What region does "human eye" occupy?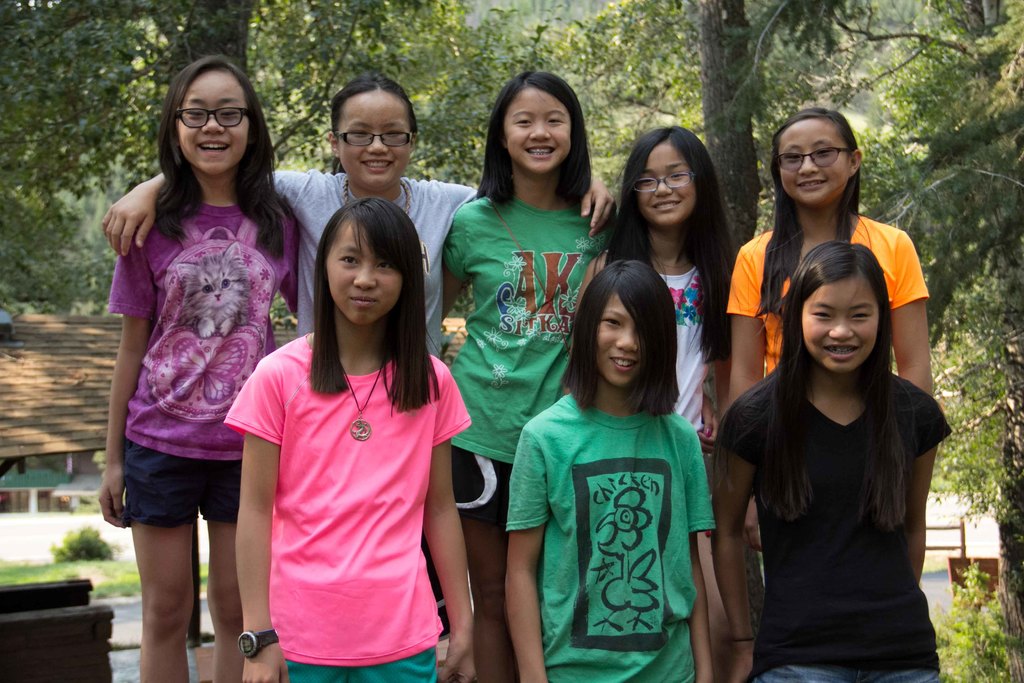
detection(514, 118, 531, 127).
